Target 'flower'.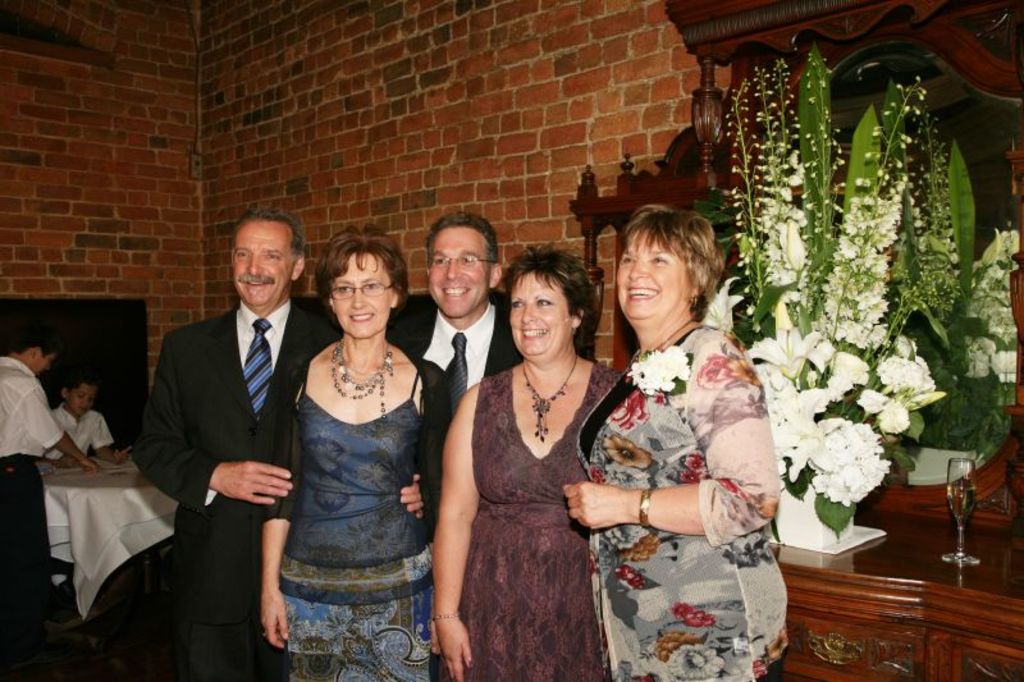
Target region: region(654, 633, 692, 659).
